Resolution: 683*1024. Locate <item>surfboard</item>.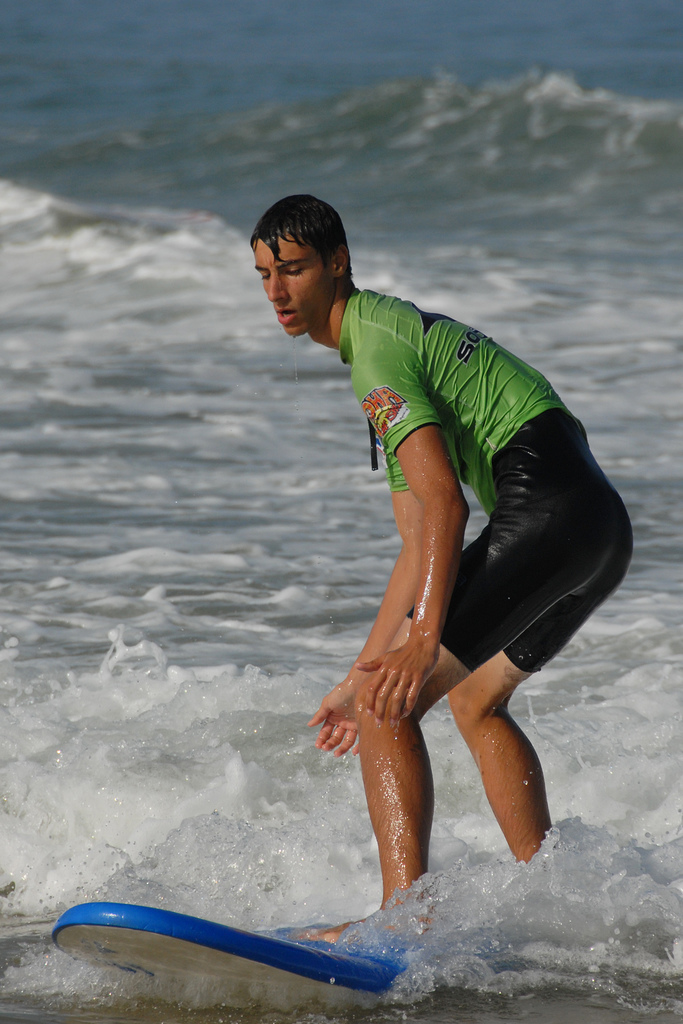
crop(51, 897, 539, 998).
